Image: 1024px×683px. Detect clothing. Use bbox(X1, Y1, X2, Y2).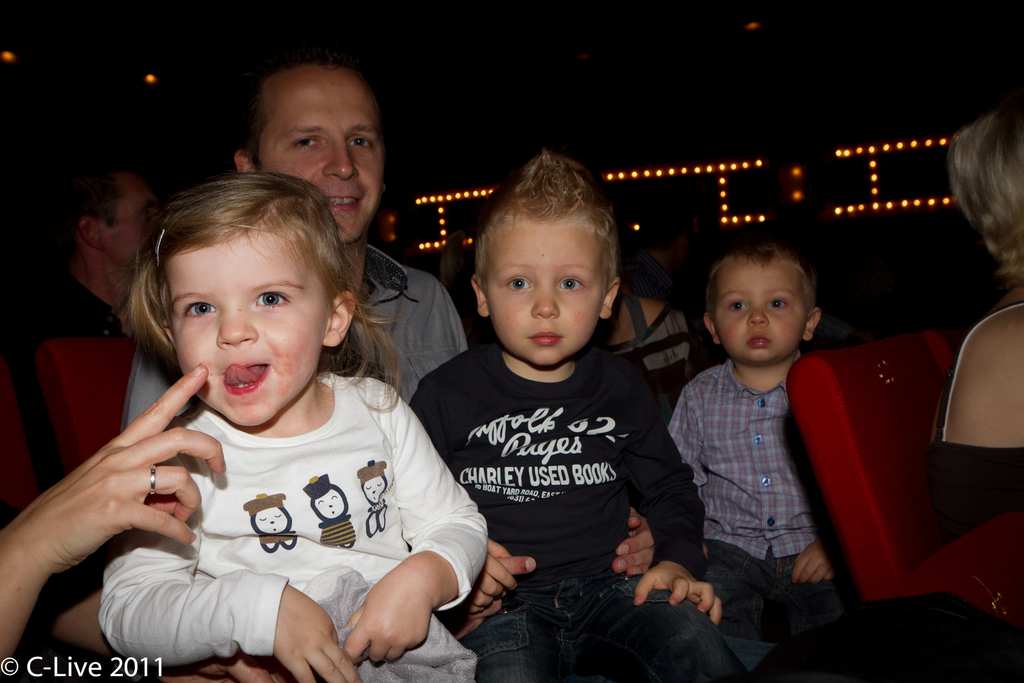
bbox(340, 225, 468, 429).
